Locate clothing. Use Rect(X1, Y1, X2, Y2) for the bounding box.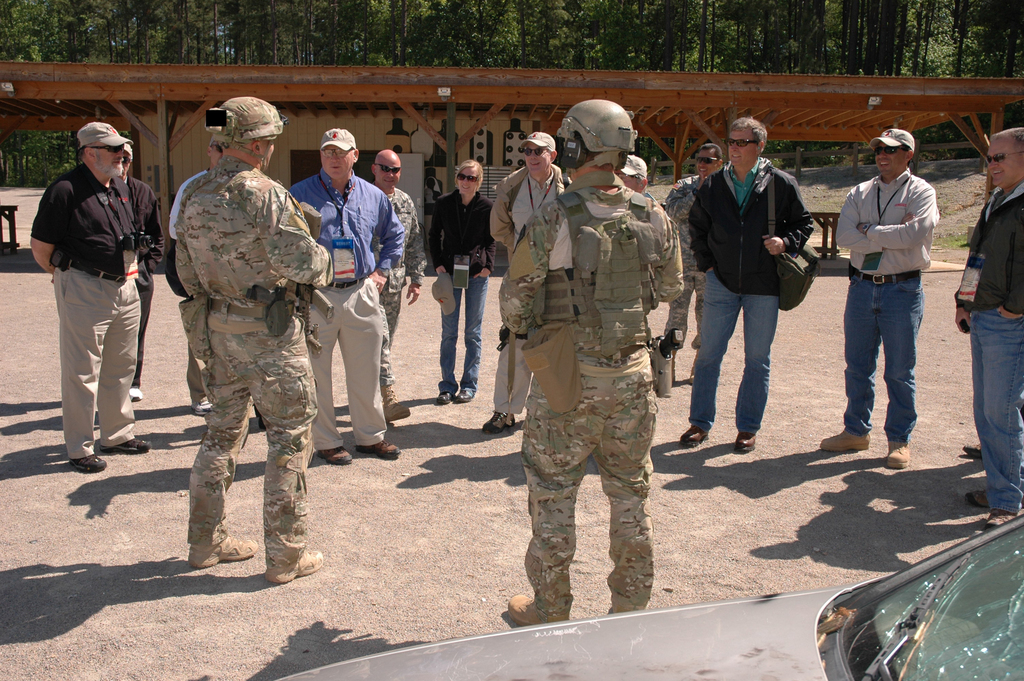
Rect(26, 112, 158, 459).
